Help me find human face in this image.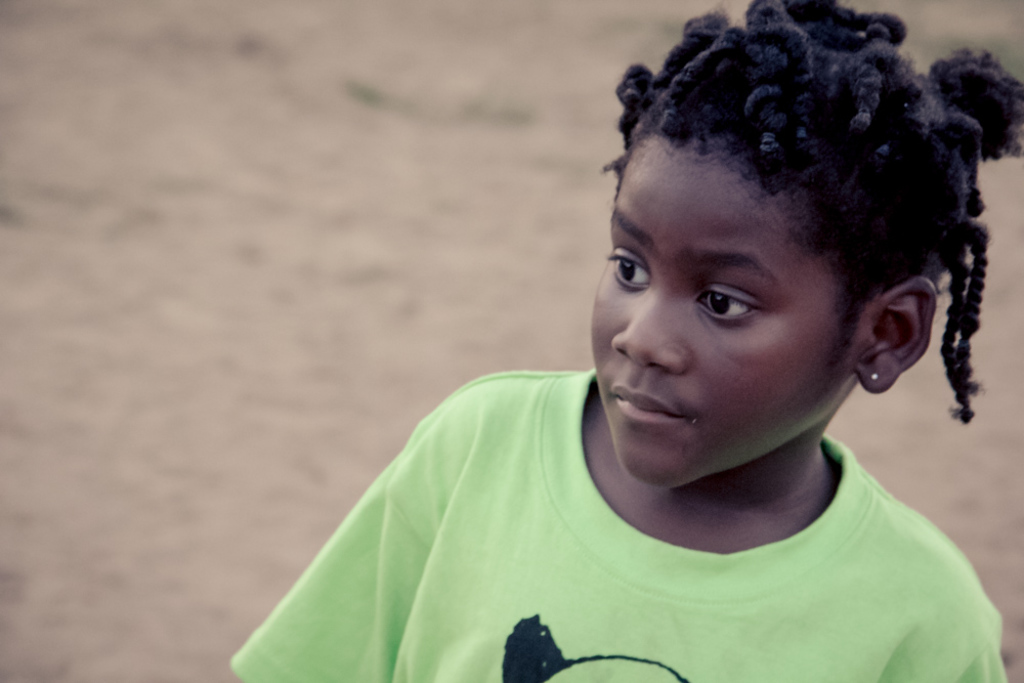
Found it: 590/137/871/488.
